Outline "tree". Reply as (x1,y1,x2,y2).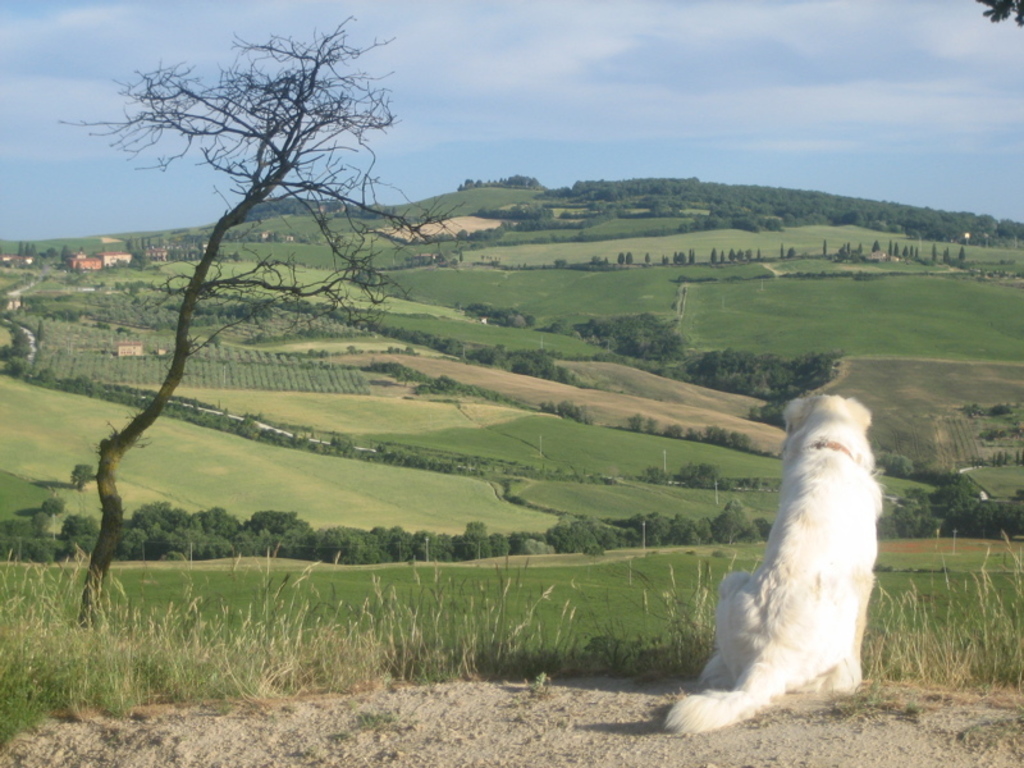
(644,253,652,266).
